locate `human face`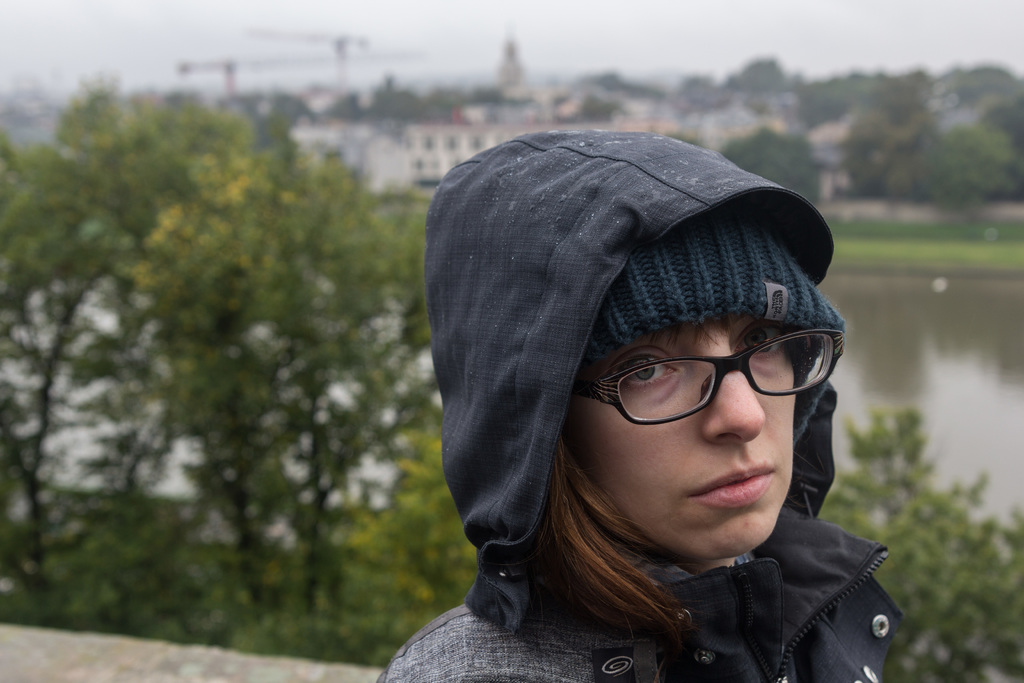
569/320/799/556
